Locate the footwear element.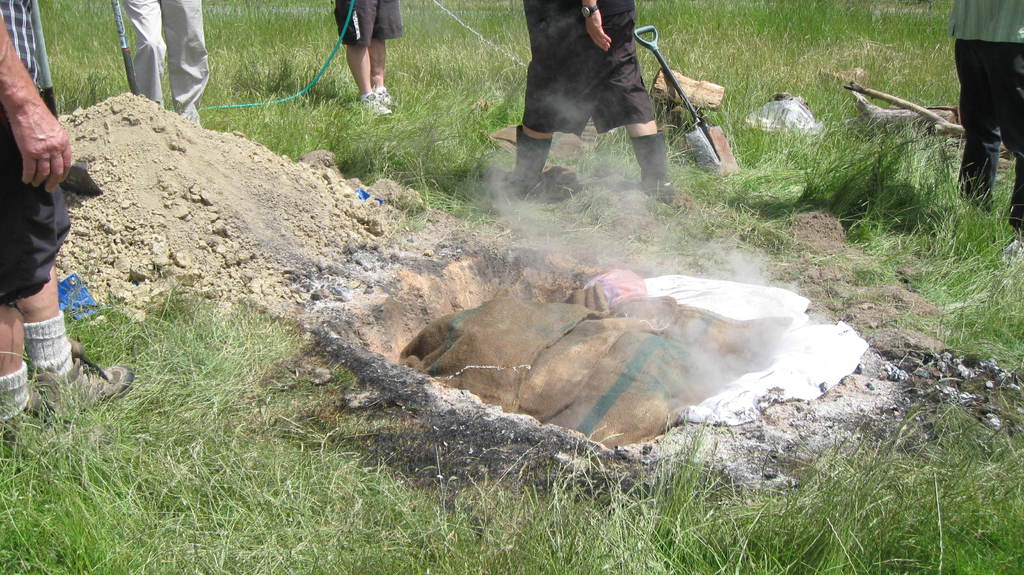
Element bbox: (360,92,396,122).
